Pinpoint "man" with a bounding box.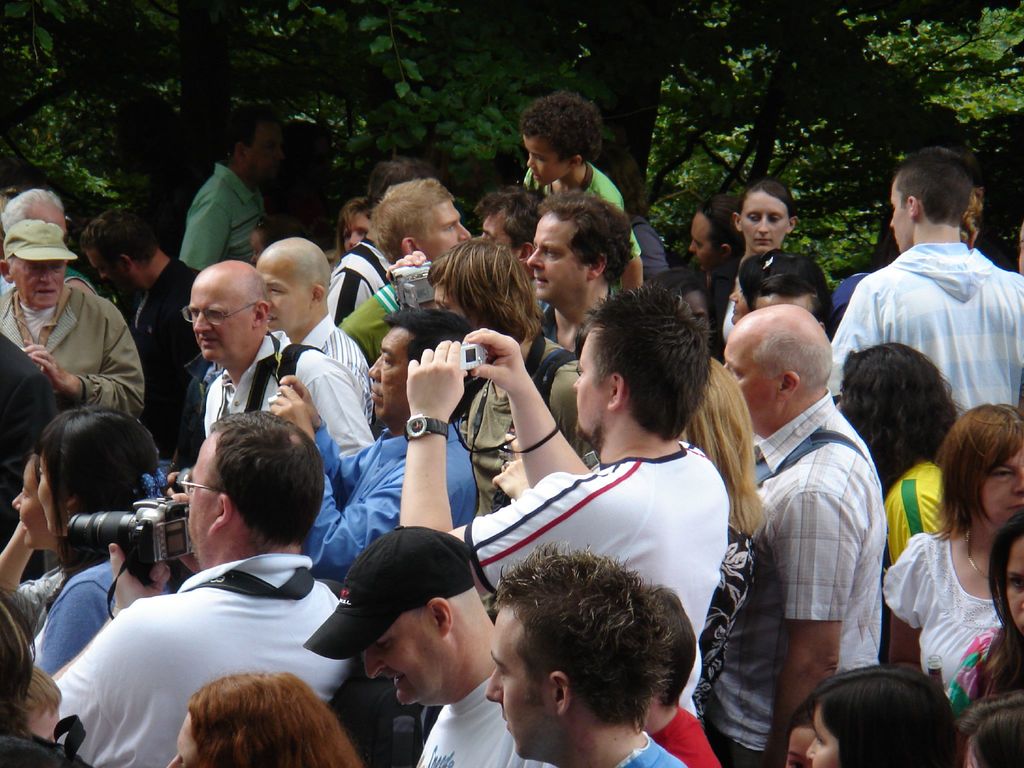
[252, 230, 372, 429].
